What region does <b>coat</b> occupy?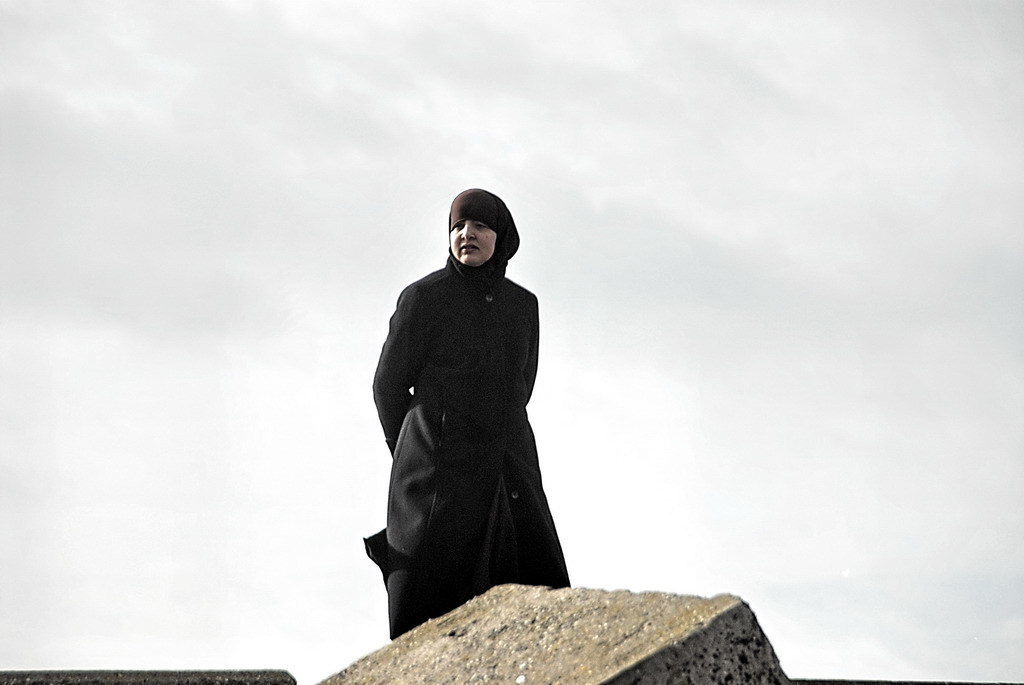
(370,228,562,584).
